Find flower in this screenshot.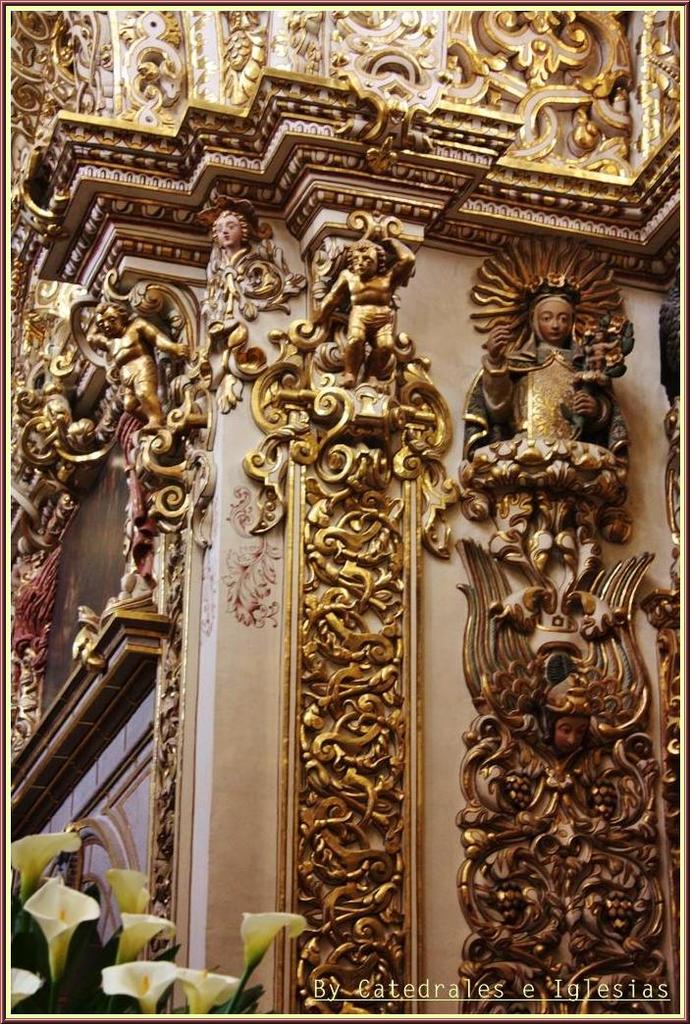
The bounding box for flower is 8:965:35:1005.
